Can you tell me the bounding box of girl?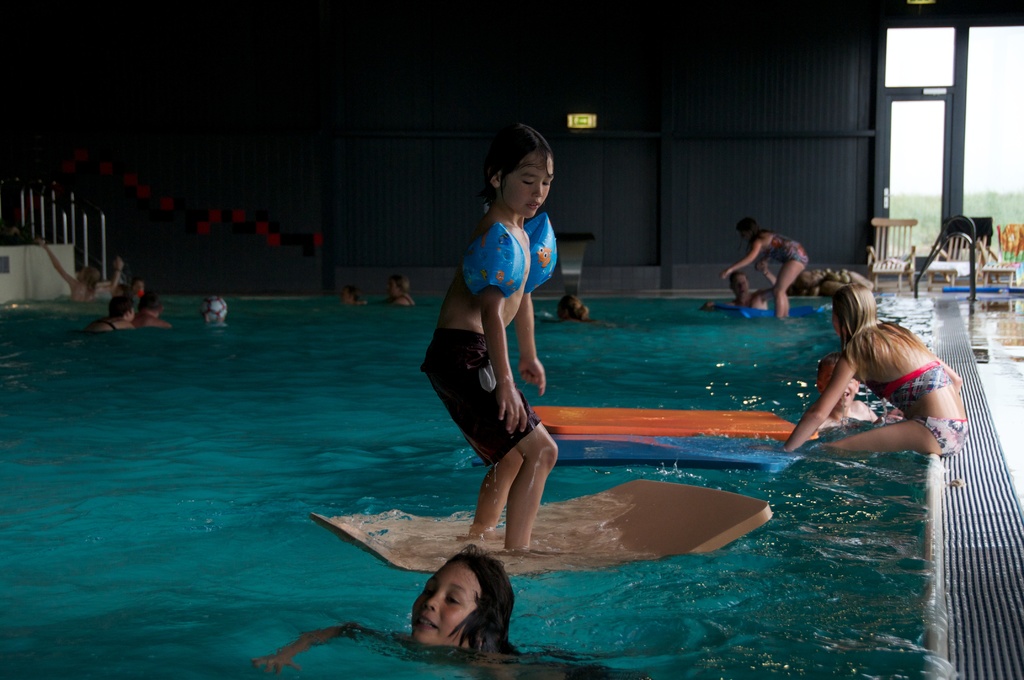
(424, 125, 554, 554).
